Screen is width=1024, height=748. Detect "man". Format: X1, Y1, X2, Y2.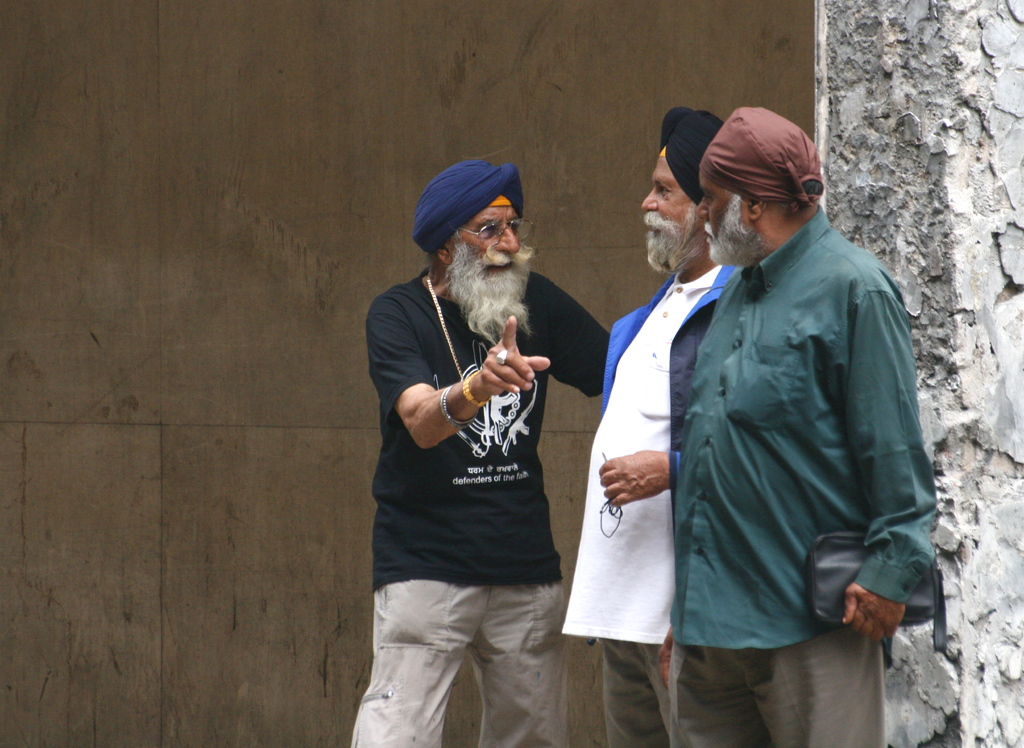
664, 101, 940, 747.
